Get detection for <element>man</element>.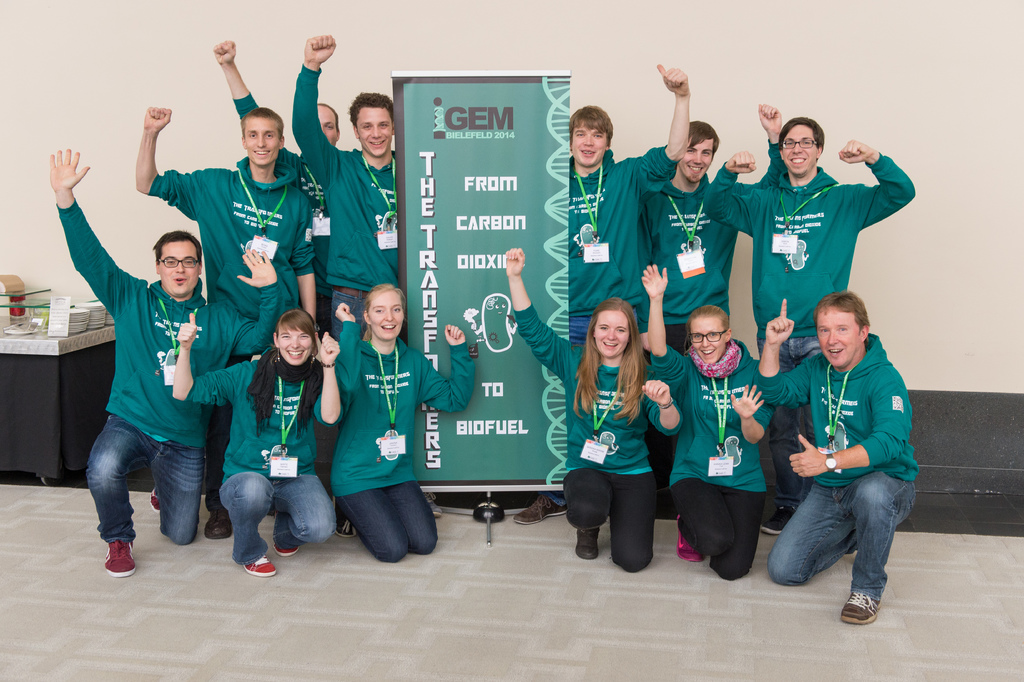
Detection: (left=212, top=35, right=342, bottom=339).
